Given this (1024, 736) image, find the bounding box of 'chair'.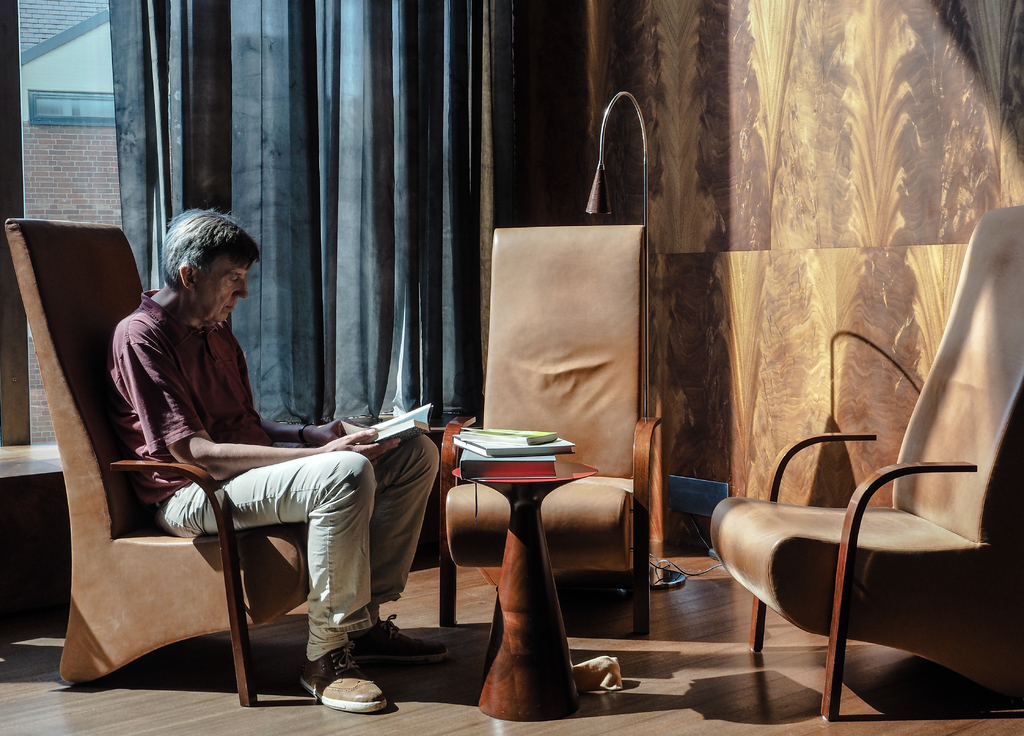
710:205:1023:724.
